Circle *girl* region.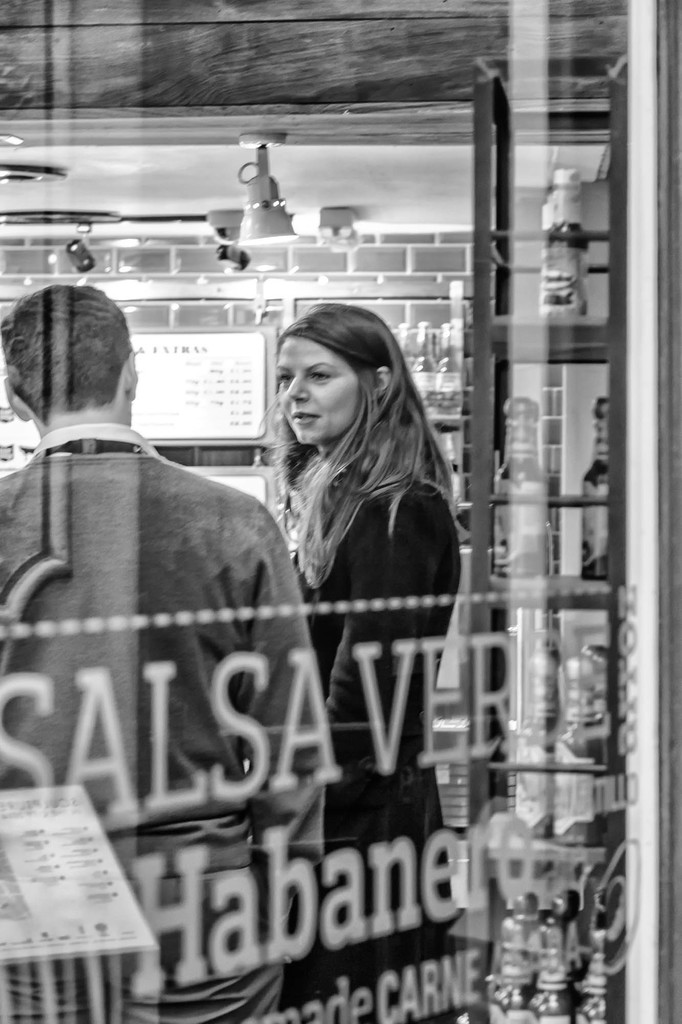
Region: [236, 297, 467, 1023].
